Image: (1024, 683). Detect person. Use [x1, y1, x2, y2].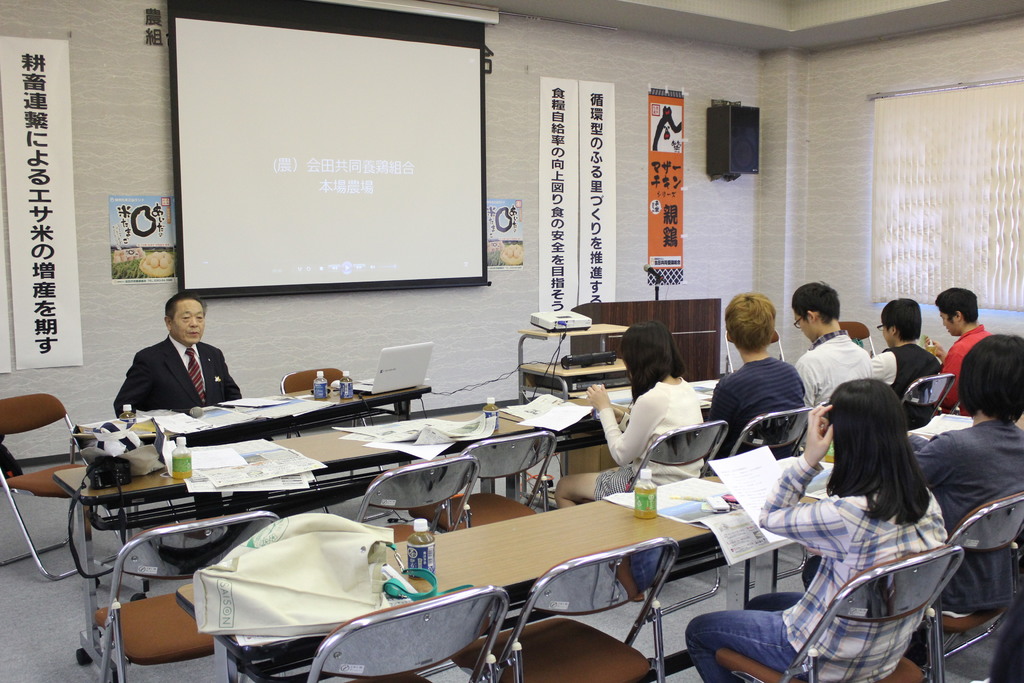
[874, 298, 938, 421].
